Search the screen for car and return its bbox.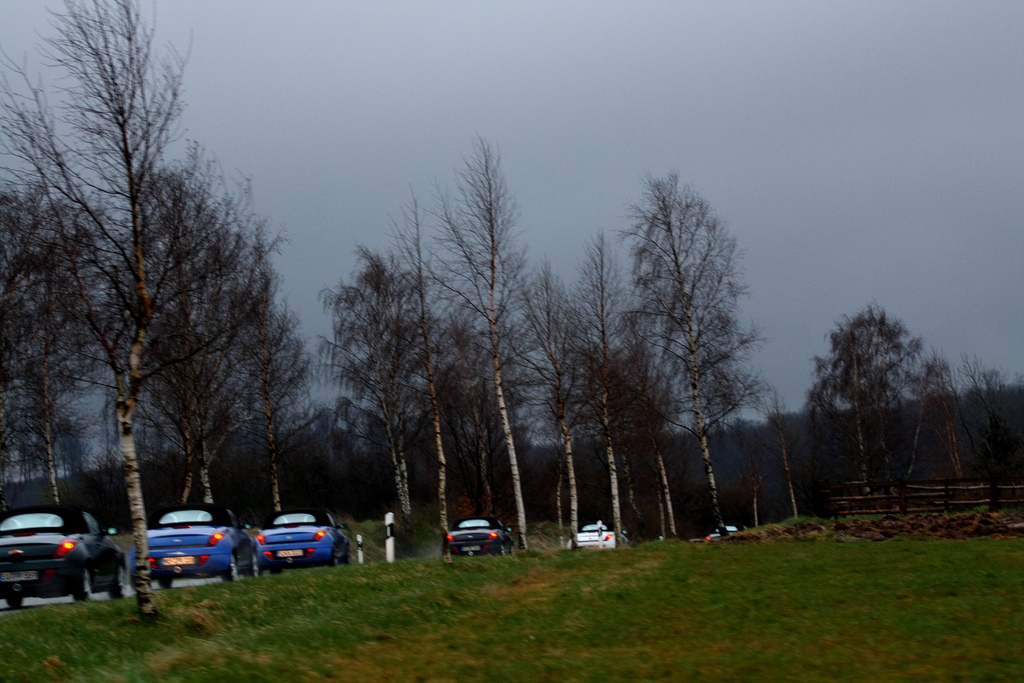
Found: [left=438, top=517, right=518, bottom=555].
